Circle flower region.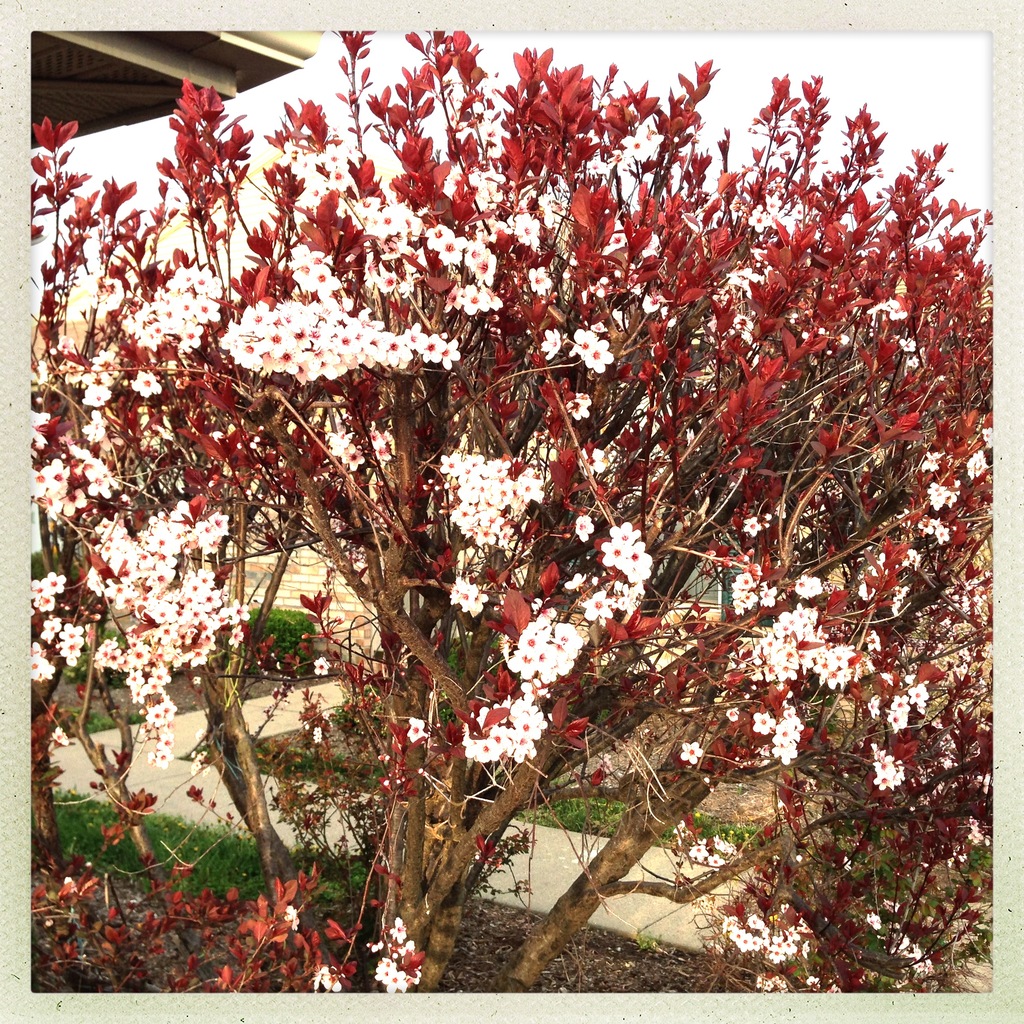
Region: Rect(283, 900, 302, 930).
